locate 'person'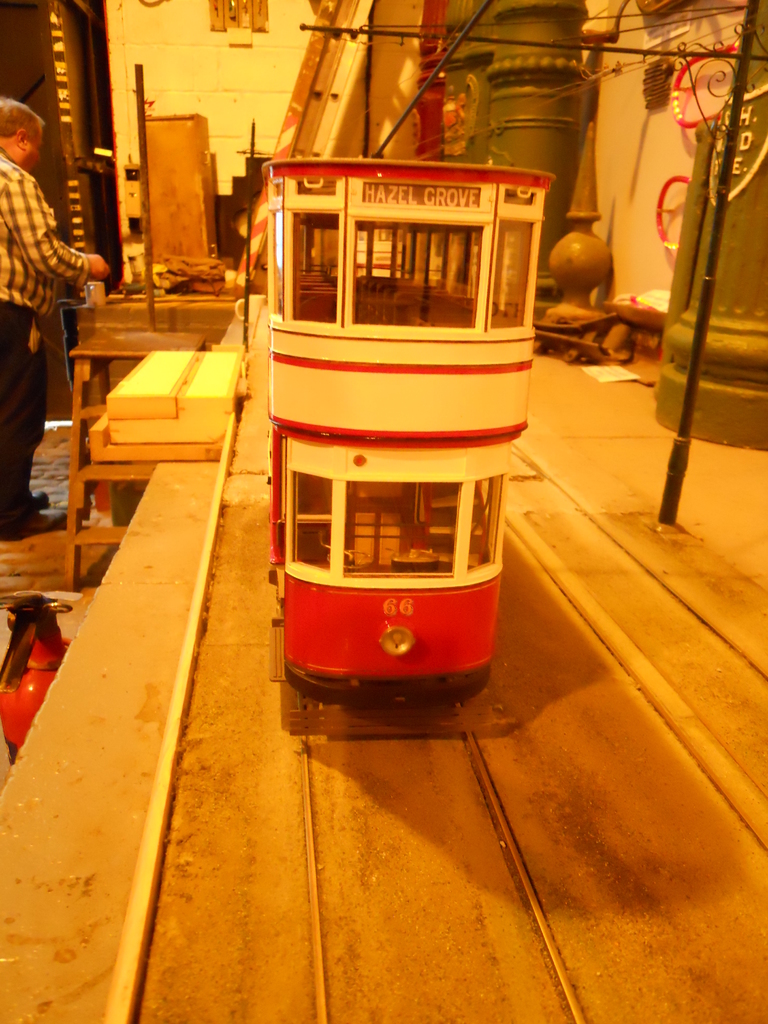
<region>0, 94, 123, 535</region>
